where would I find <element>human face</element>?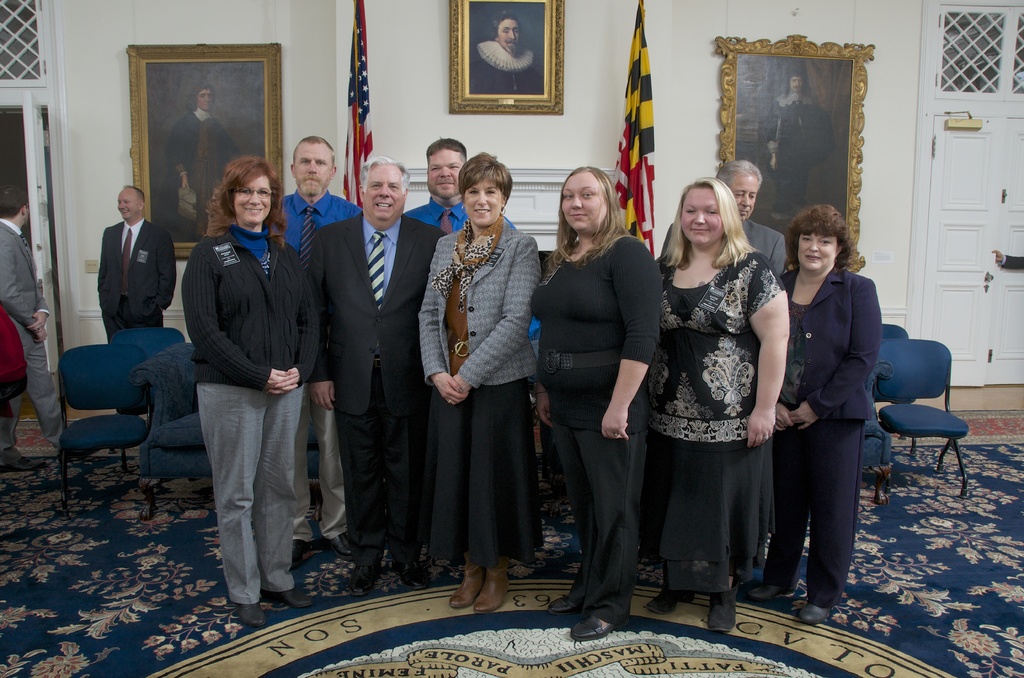
At x1=797, y1=223, x2=840, y2=270.
